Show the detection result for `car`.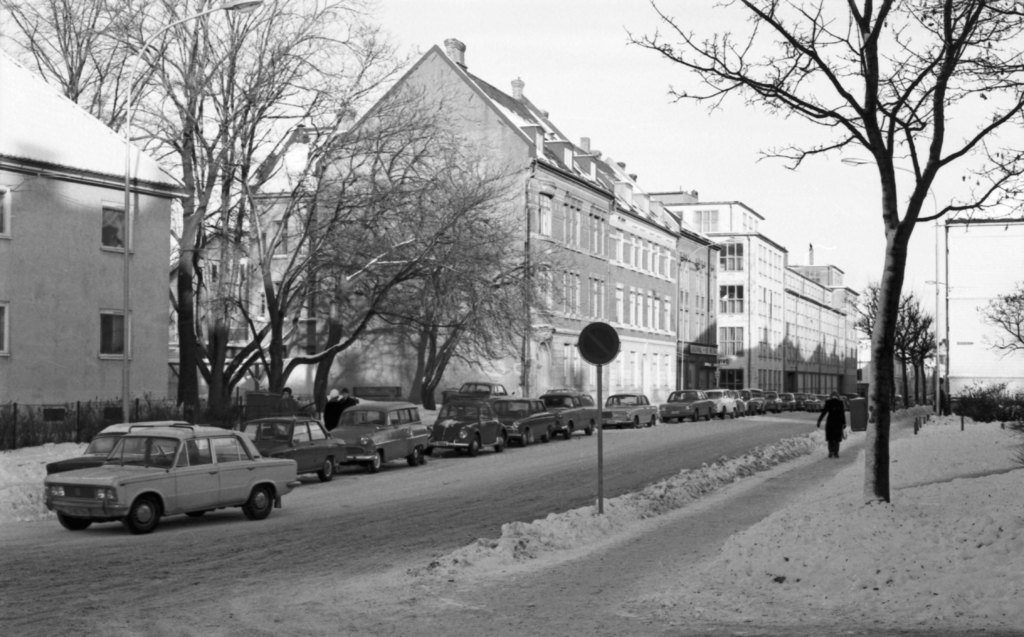
l=750, t=390, r=766, b=417.
